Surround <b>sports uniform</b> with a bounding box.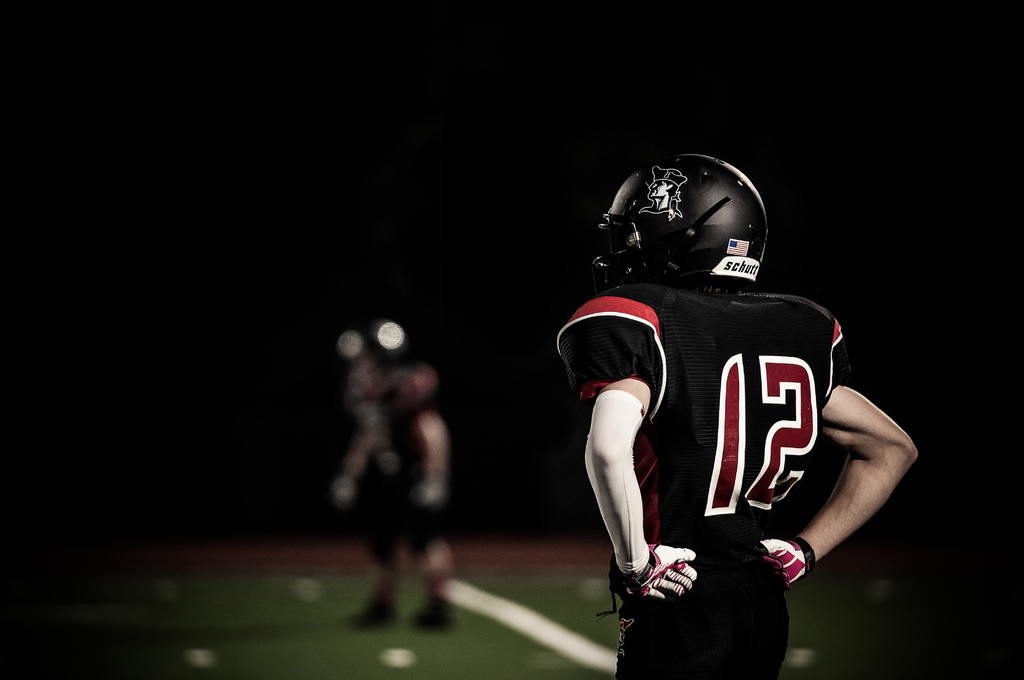
551/150/850/679.
